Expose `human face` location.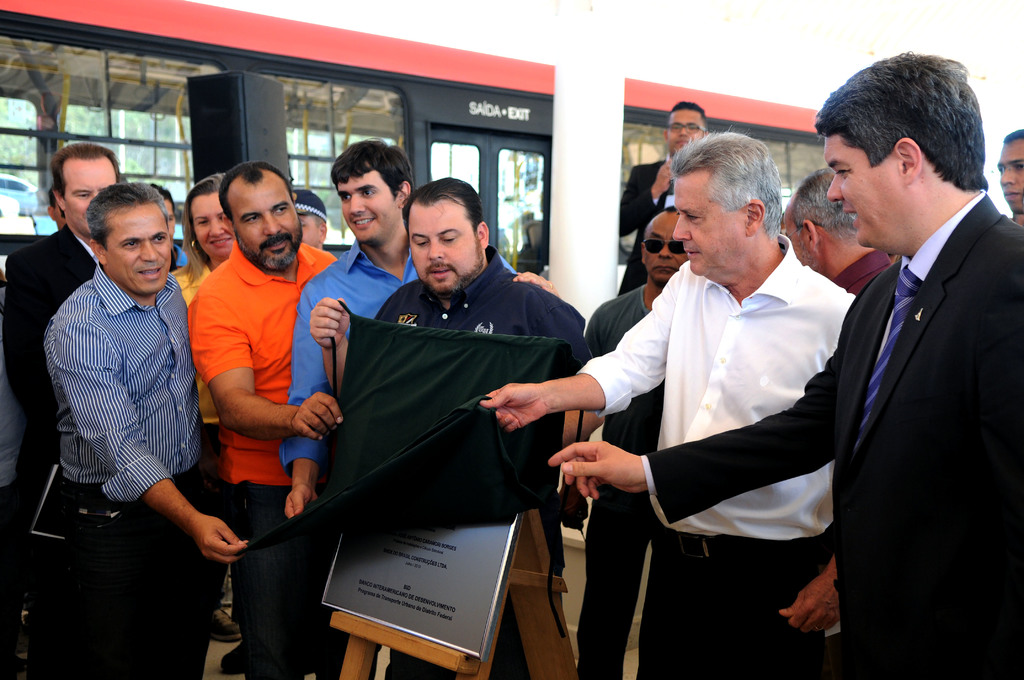
Exposed at [997,139,1023,208].
